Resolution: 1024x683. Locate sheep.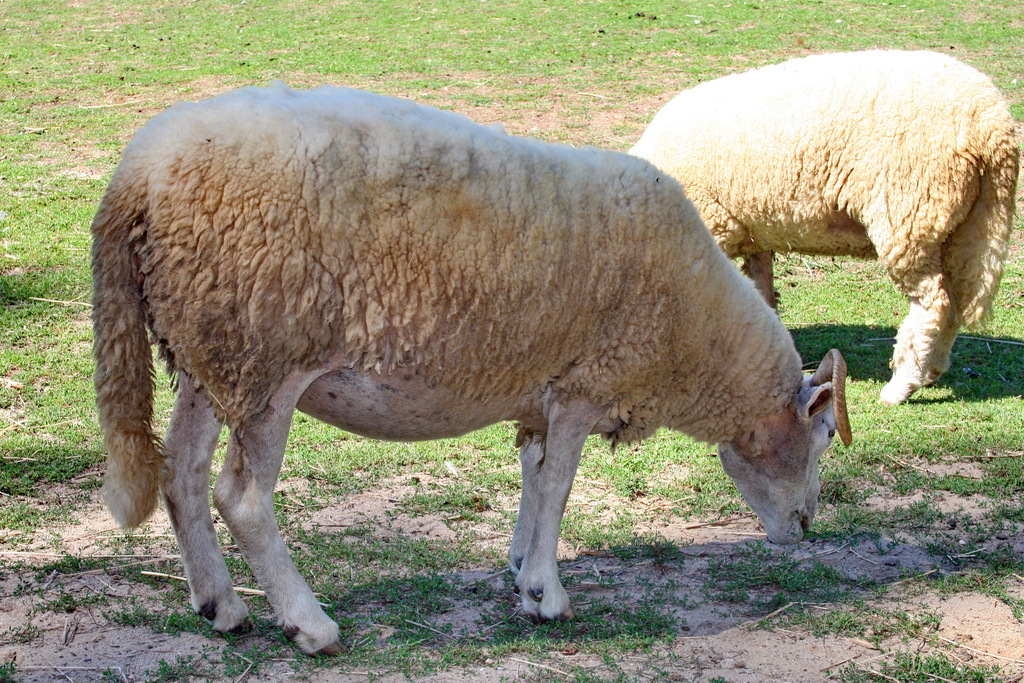
bbox(626, 45, 1018, 402).
